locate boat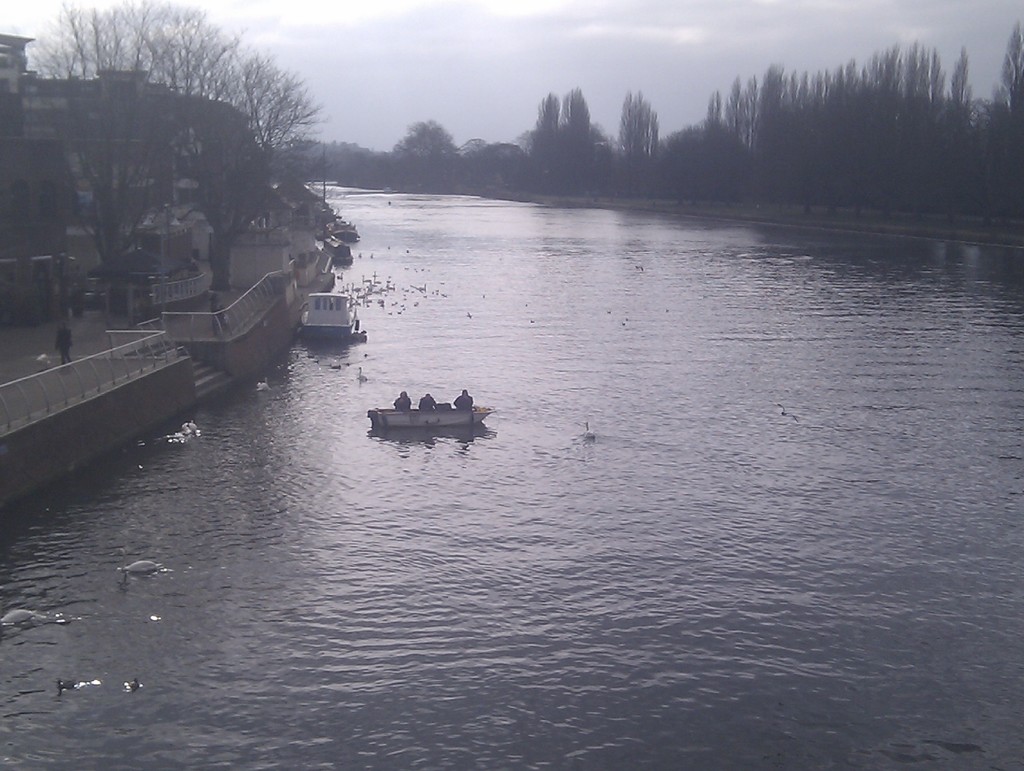
pyautogui.locateOnScreen(301, 279, 362, 348)
